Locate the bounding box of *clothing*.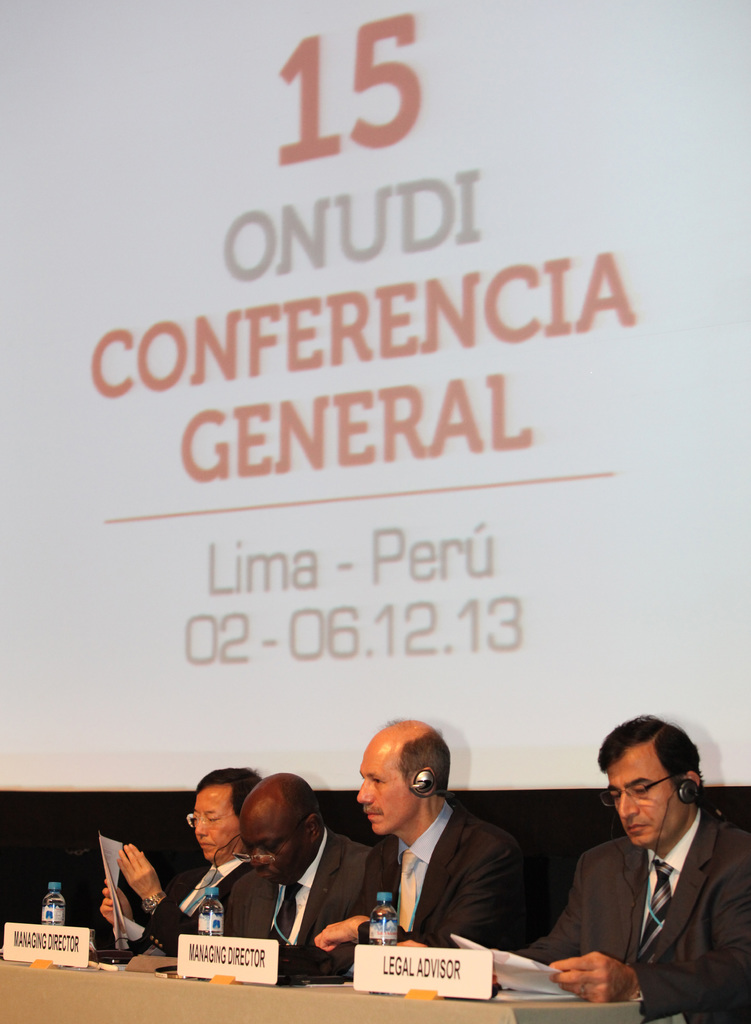
Bounding box: 556,831,750,1019.
